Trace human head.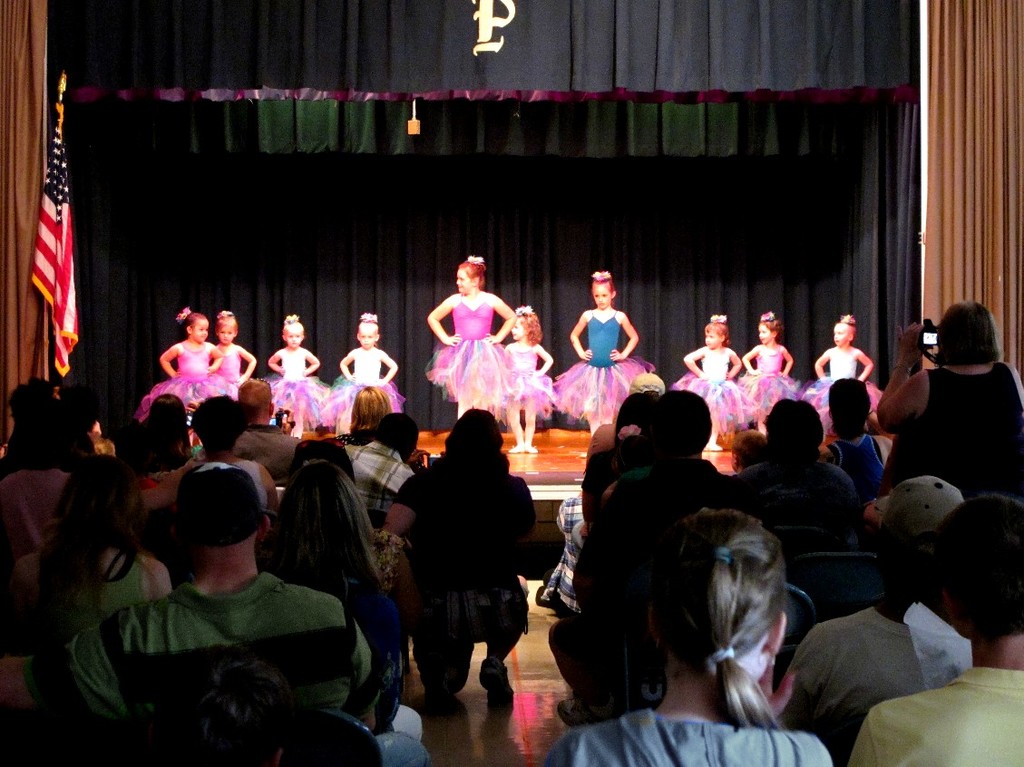
Traced to 827/379/873/436.
